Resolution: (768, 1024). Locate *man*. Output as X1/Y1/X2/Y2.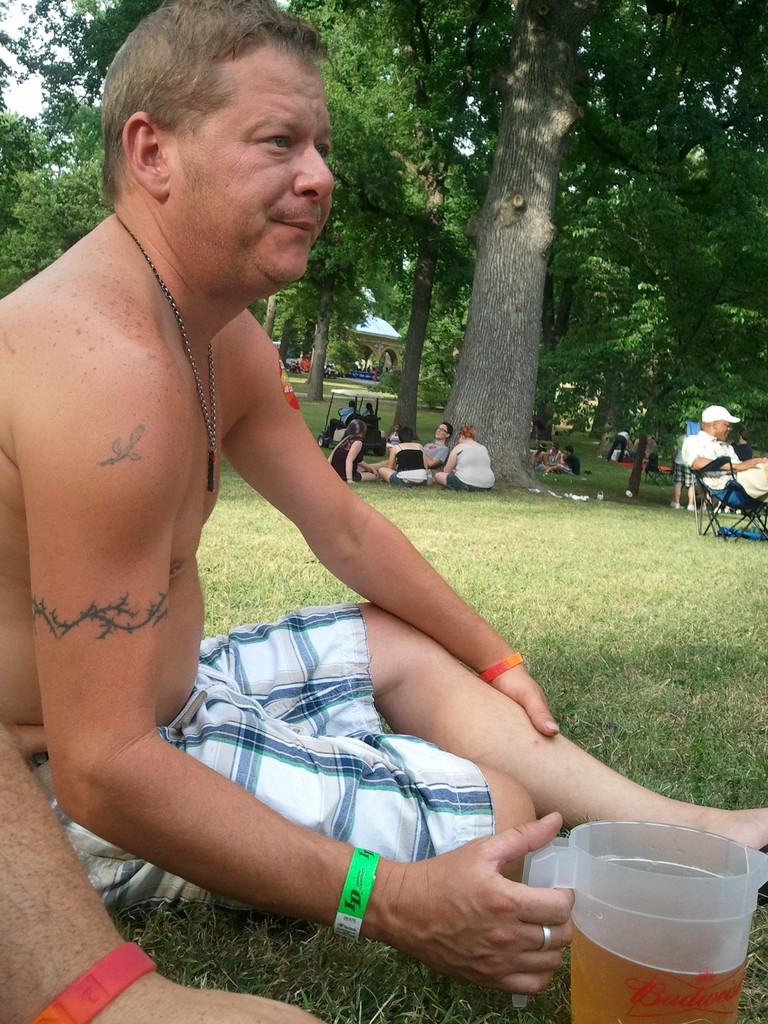
604/433/632/461.
